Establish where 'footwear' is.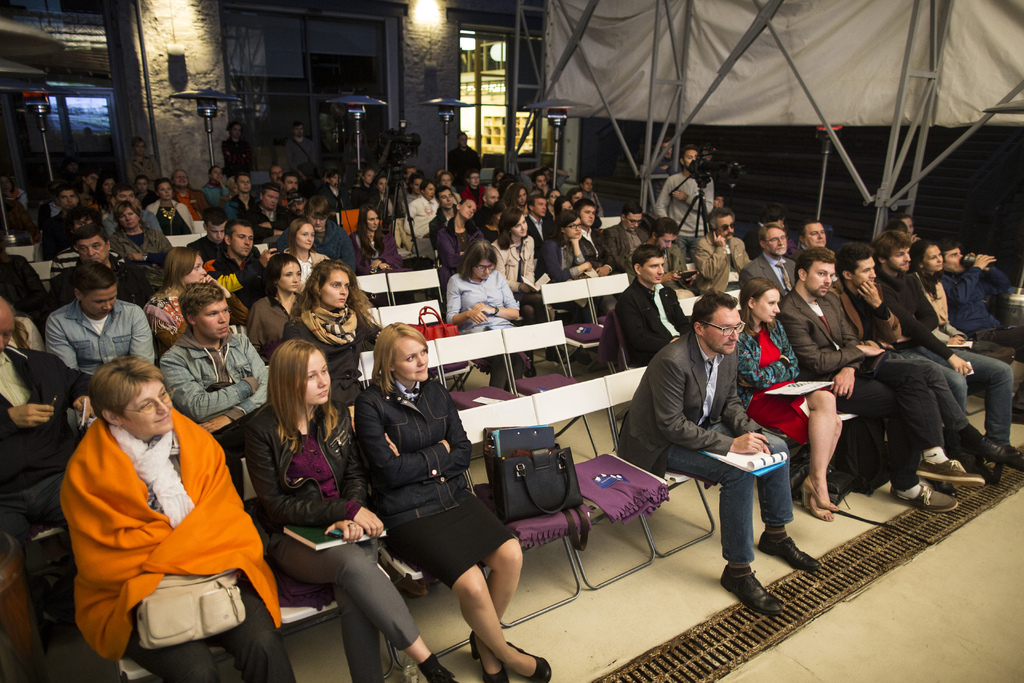
Established at [left=794, top=488, right=834, bottom=523].
